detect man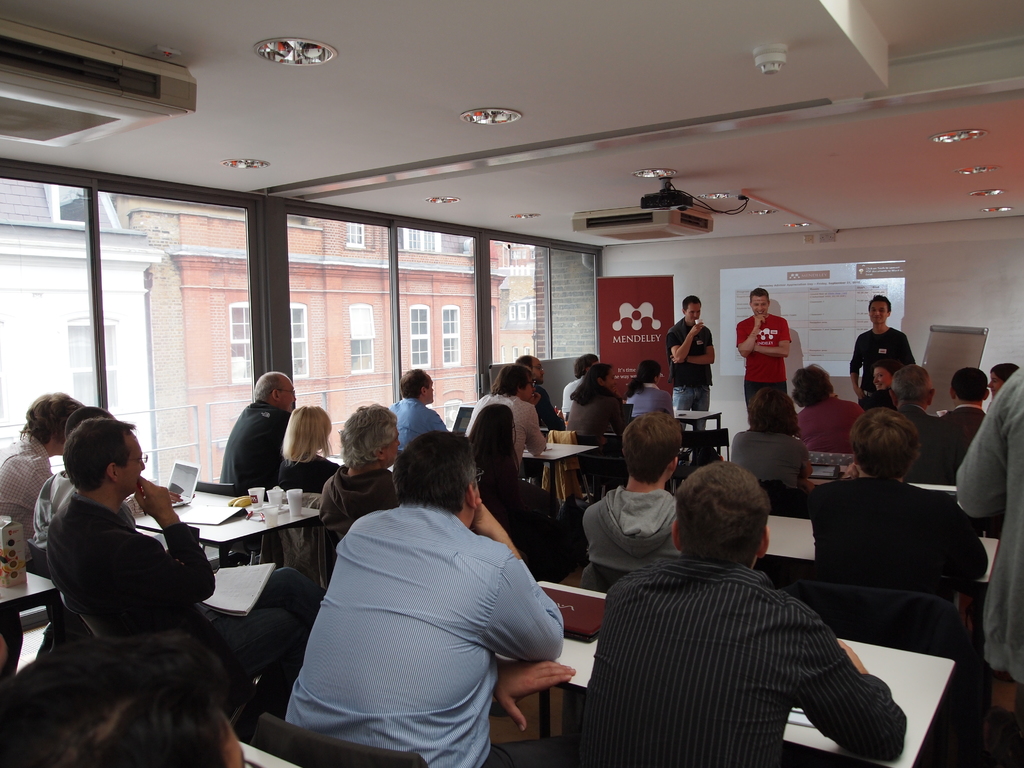
detection(518, 353, 566, 431)
